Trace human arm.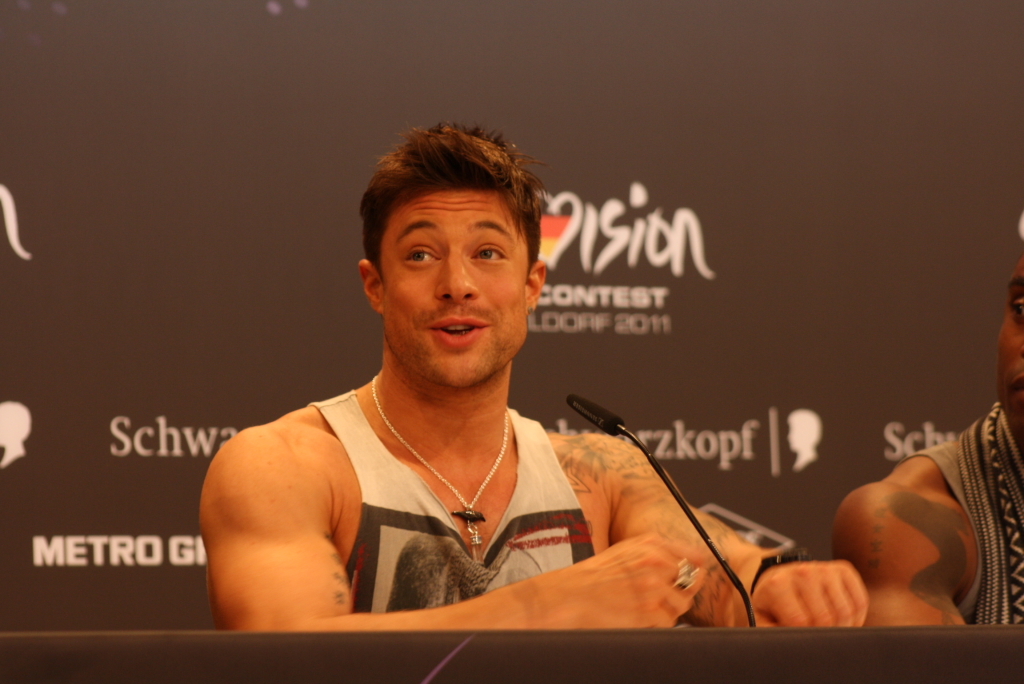
Traced to x1=616 y1=432 x2=869 y2=627.
